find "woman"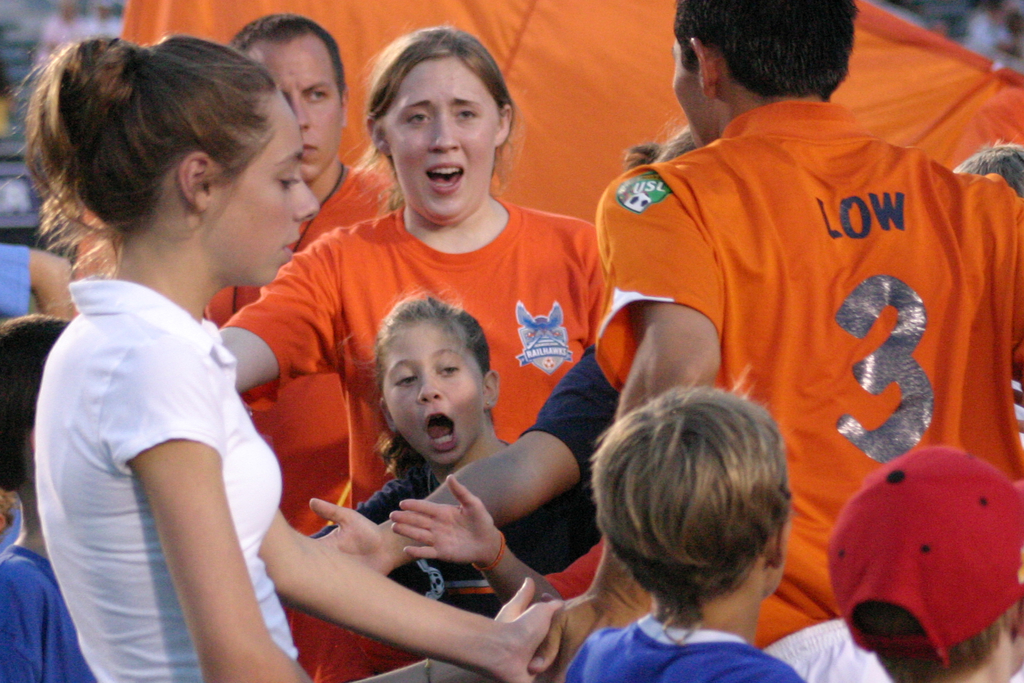
Rect(199, 31, 643, 681)
